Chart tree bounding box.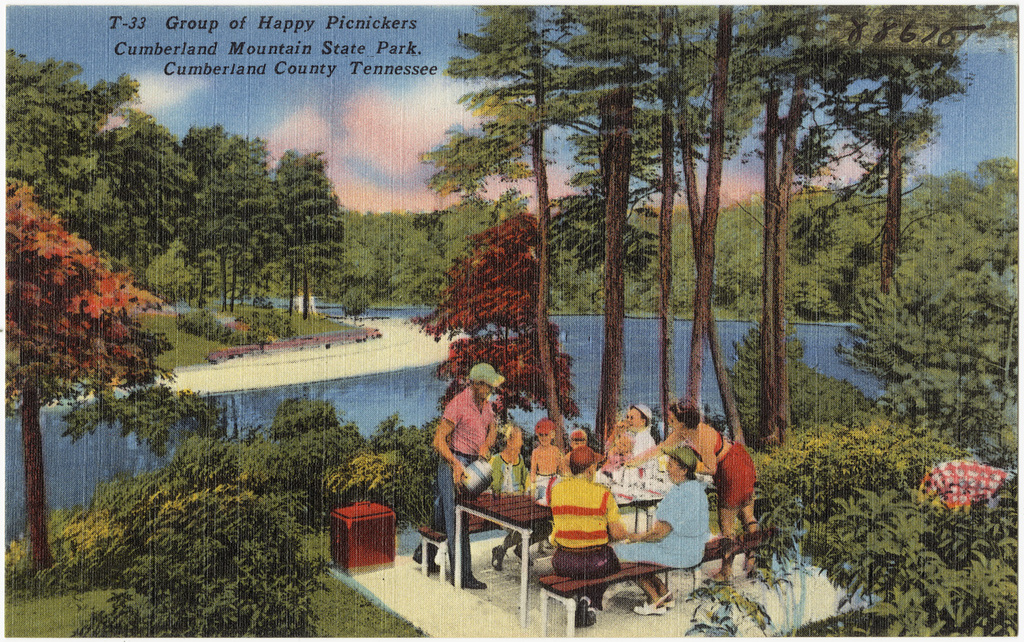
Charted: region(27, 194, 168, 437).
